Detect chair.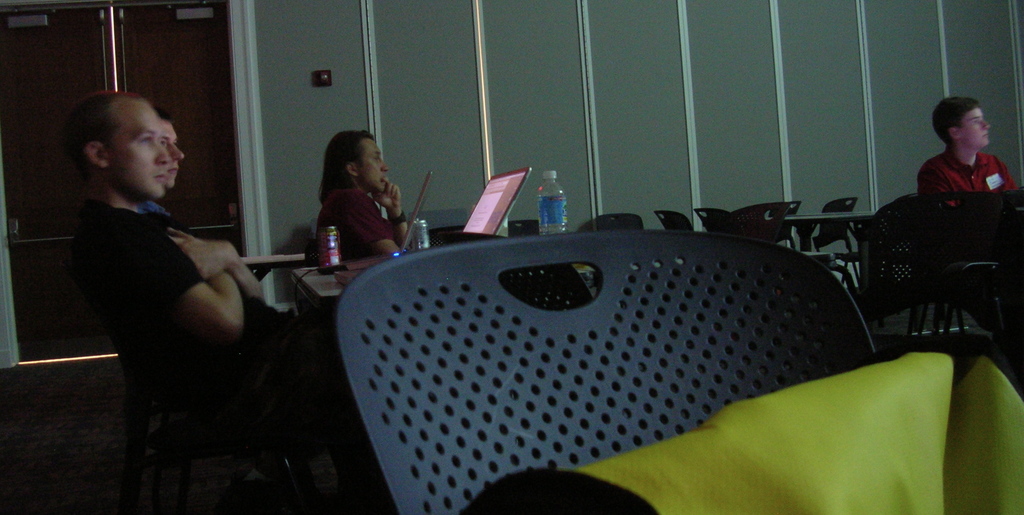
Detected at [267,217,944,511].
